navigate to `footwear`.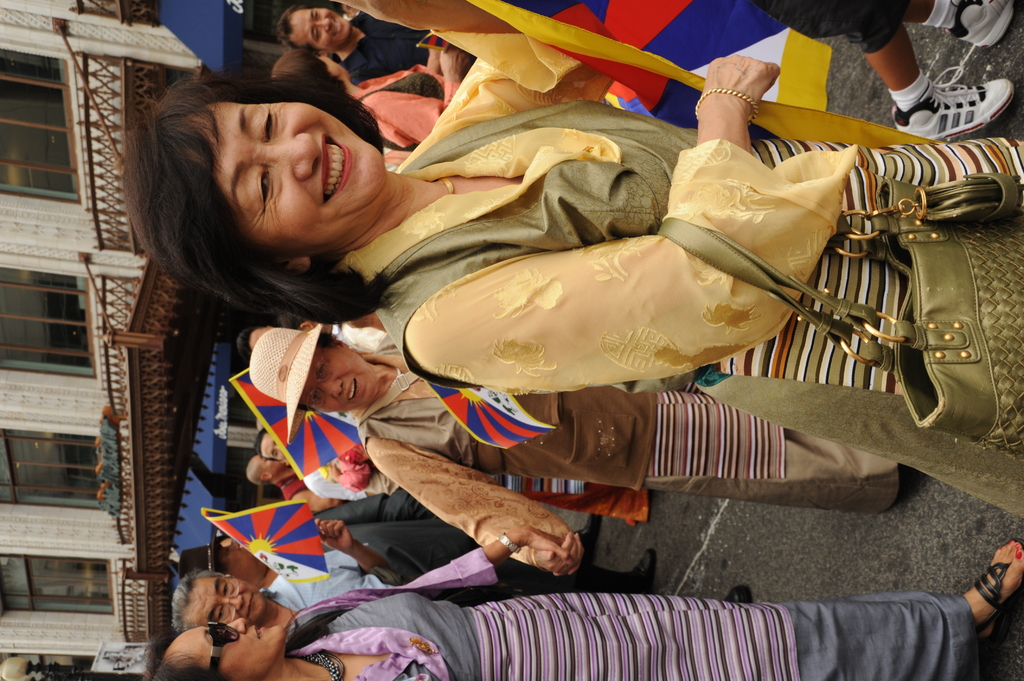
Navigation target: region(573, 509, 600, 558).
